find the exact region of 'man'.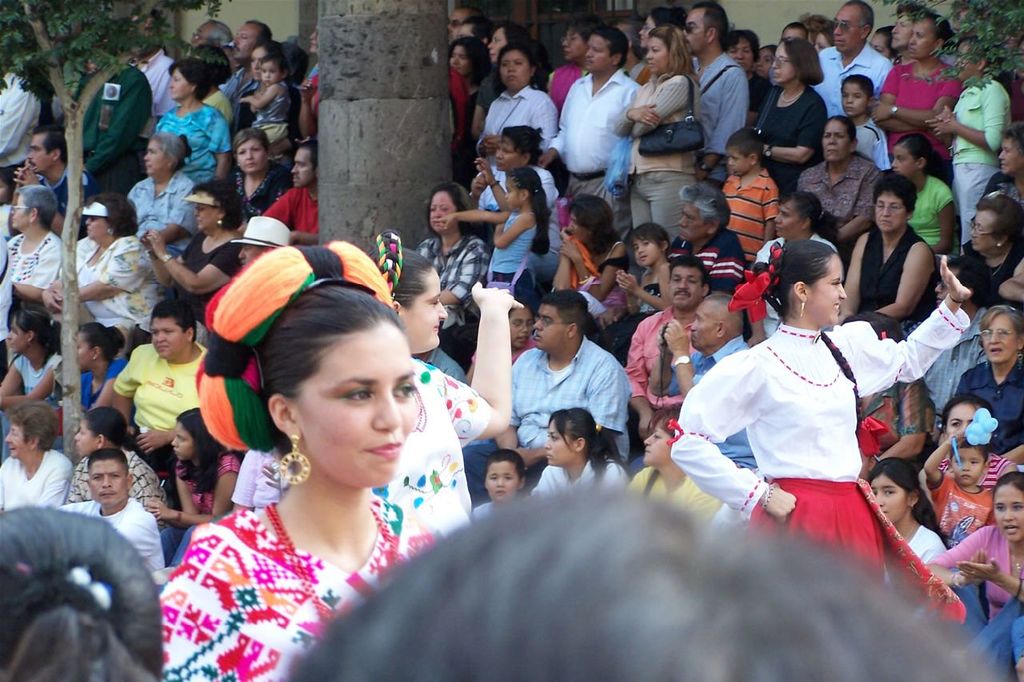
Exact region: locate(219, 18, 270, 122).
